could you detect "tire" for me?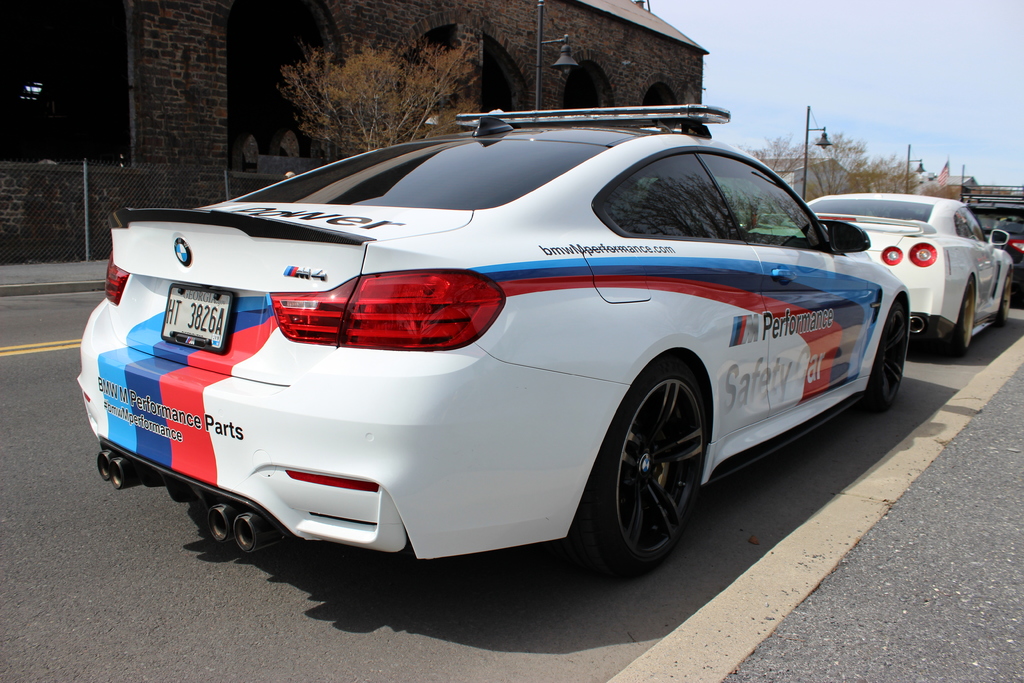
Detection result: l=559, t=360, r=710, b=578.
